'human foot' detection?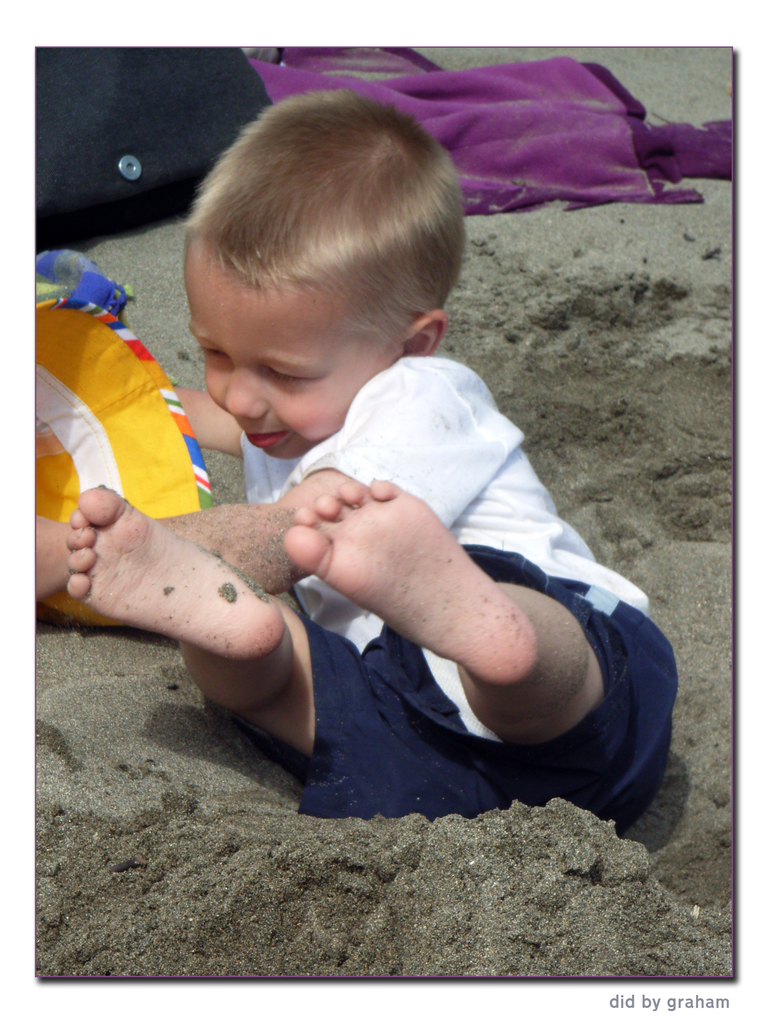
(x1=54, y1=474, x2=304, y2=671)
